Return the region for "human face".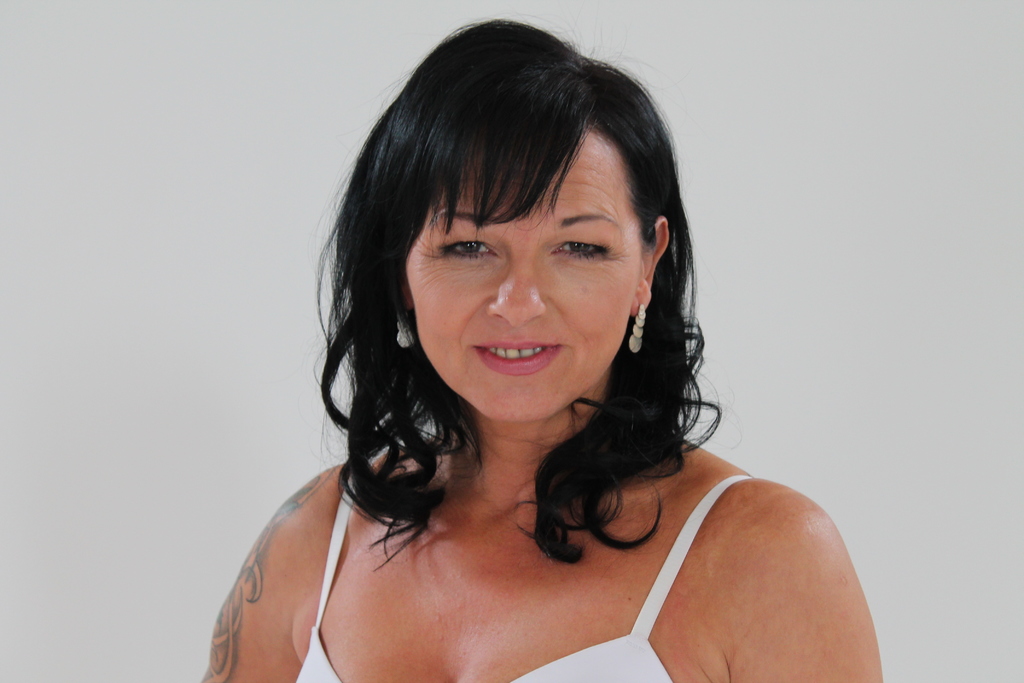
[left=407, top=131, right=640, bottom=420].
